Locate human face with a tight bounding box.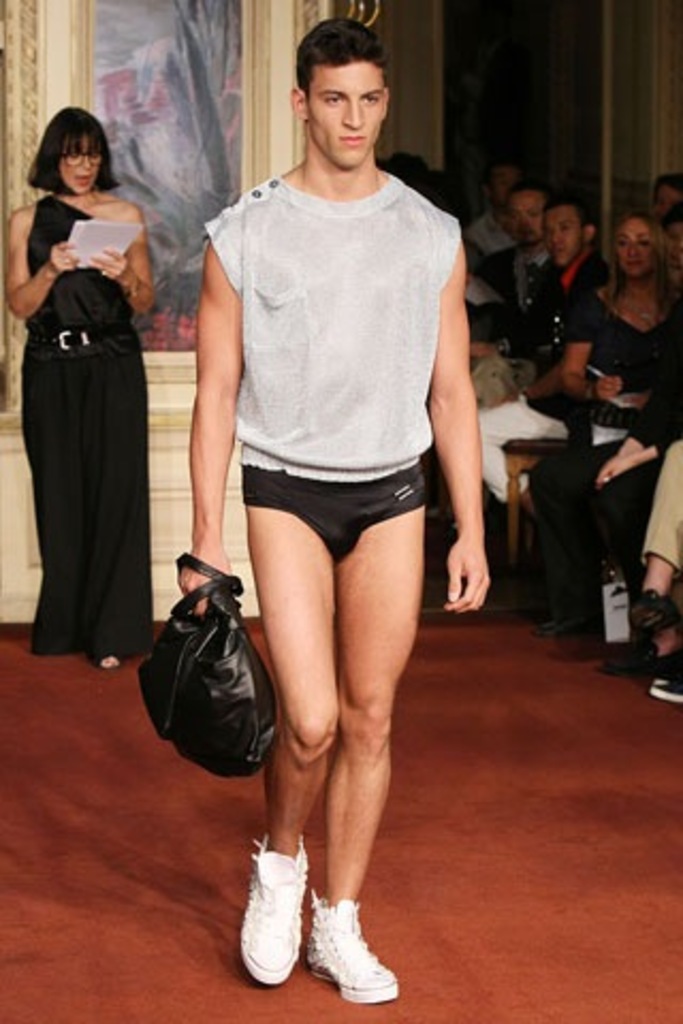
544 211 576 260.
